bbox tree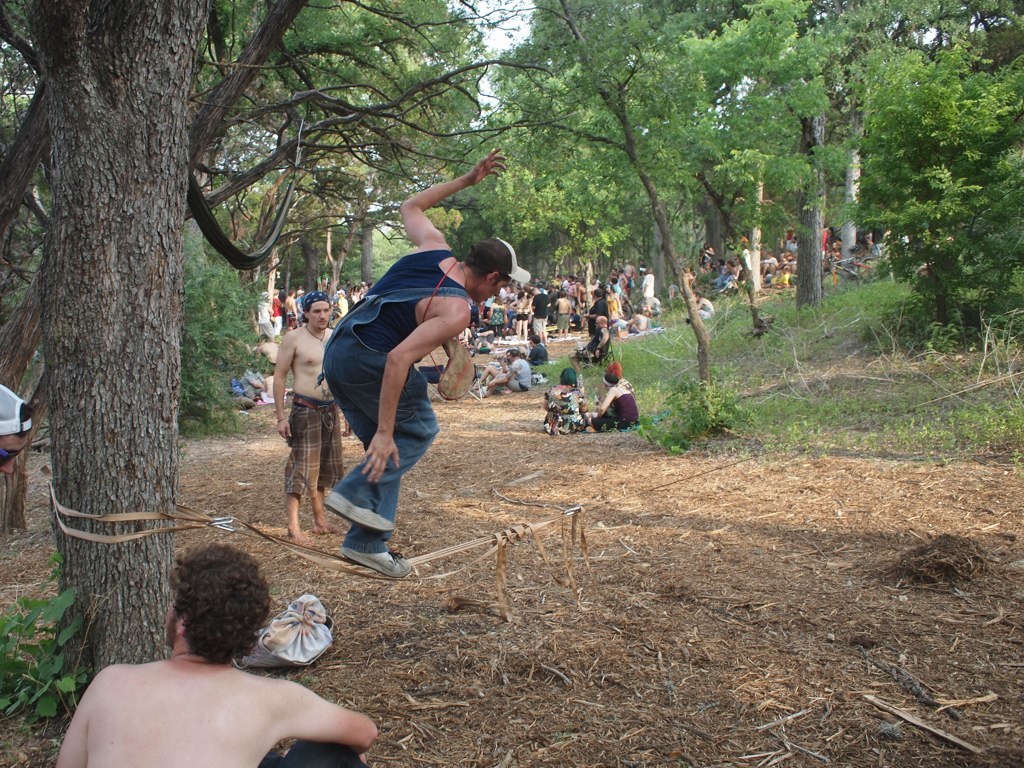
crop(871, 72, 1006, 345)
